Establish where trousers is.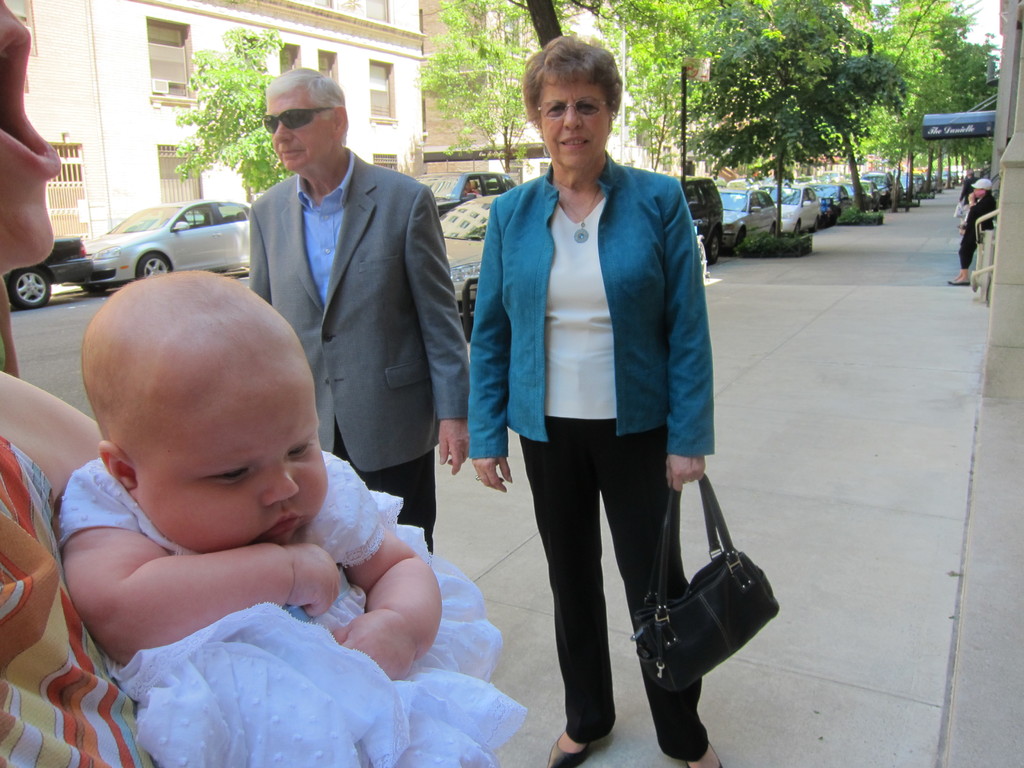
Established at (333, 425, 440, 557).
